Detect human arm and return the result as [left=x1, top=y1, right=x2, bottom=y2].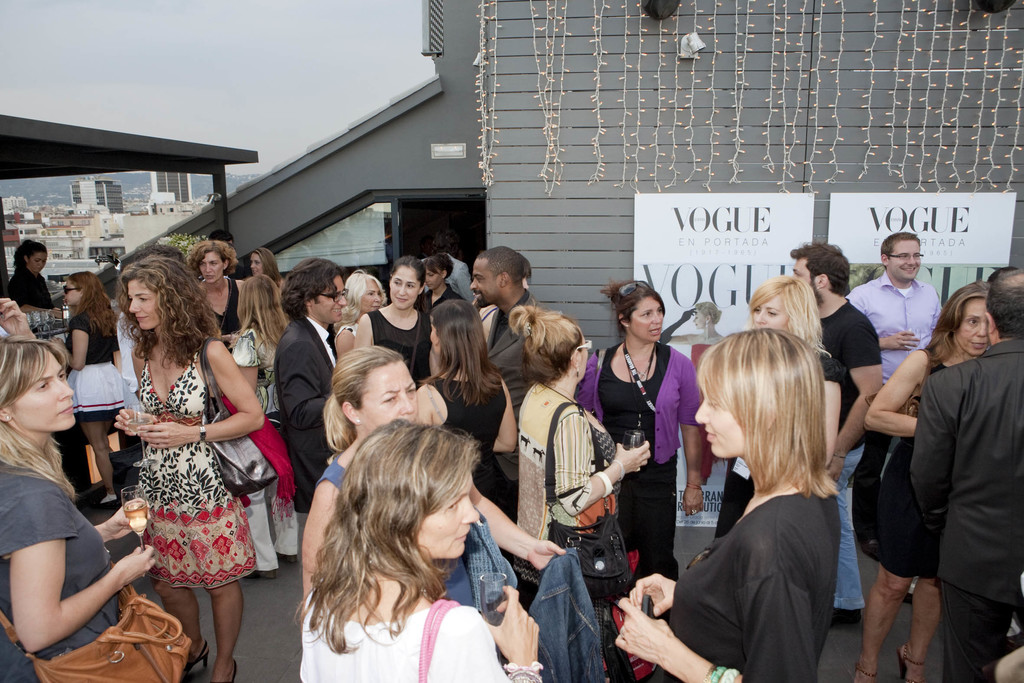
[left=349, top=309, right=372, bottom=352].
